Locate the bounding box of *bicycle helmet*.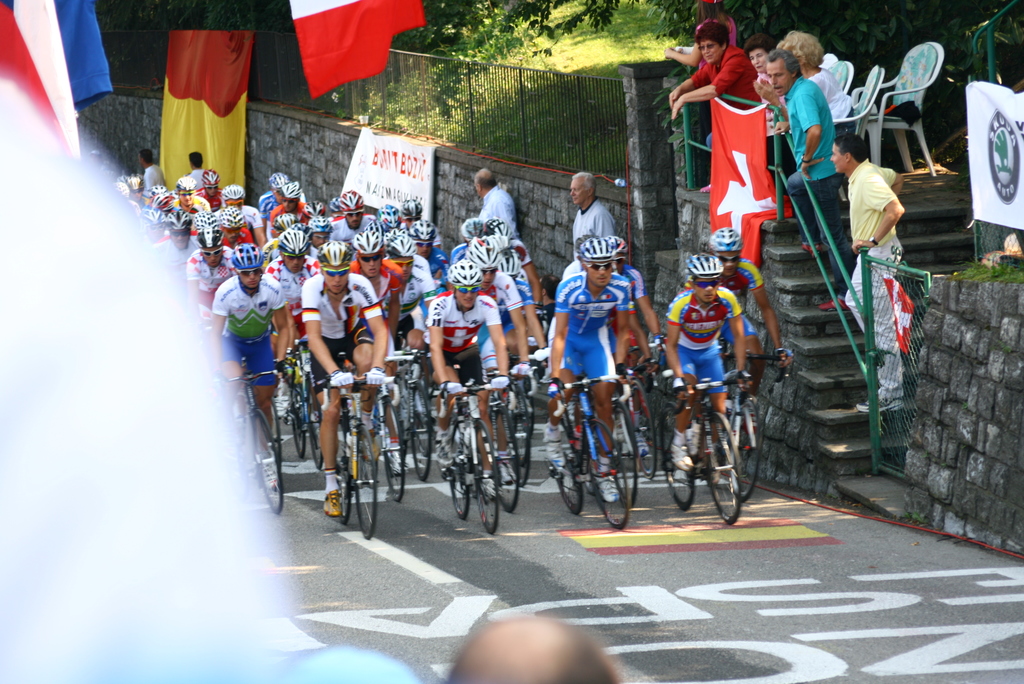
Bounding box: rect(710, 224, 739, 256).
